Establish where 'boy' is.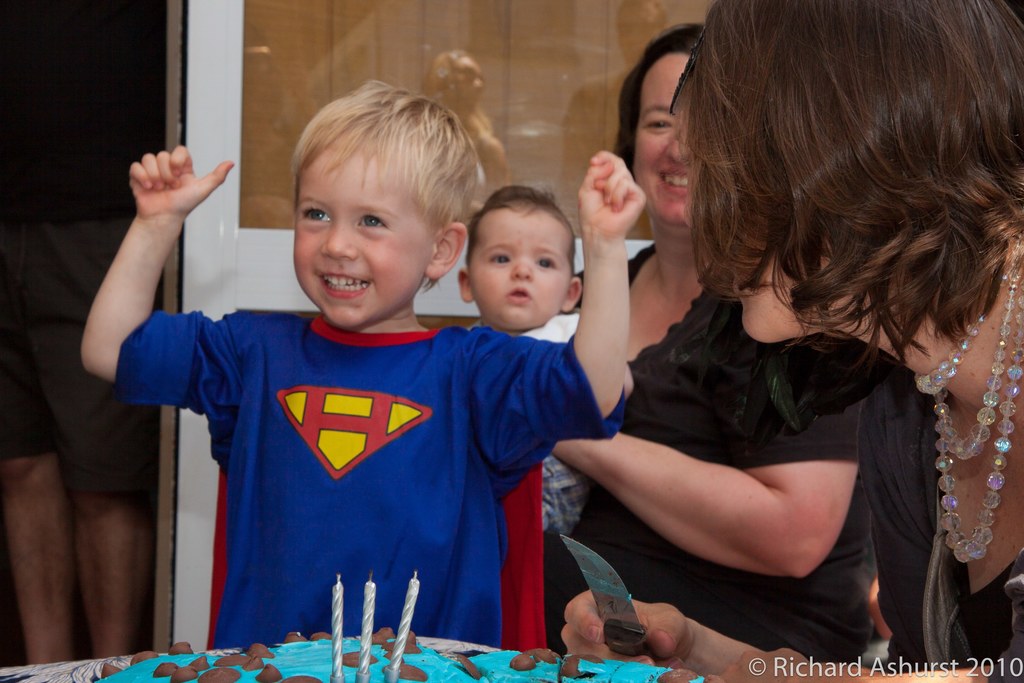
Established at bbox=(135, 99, 616, 657).
